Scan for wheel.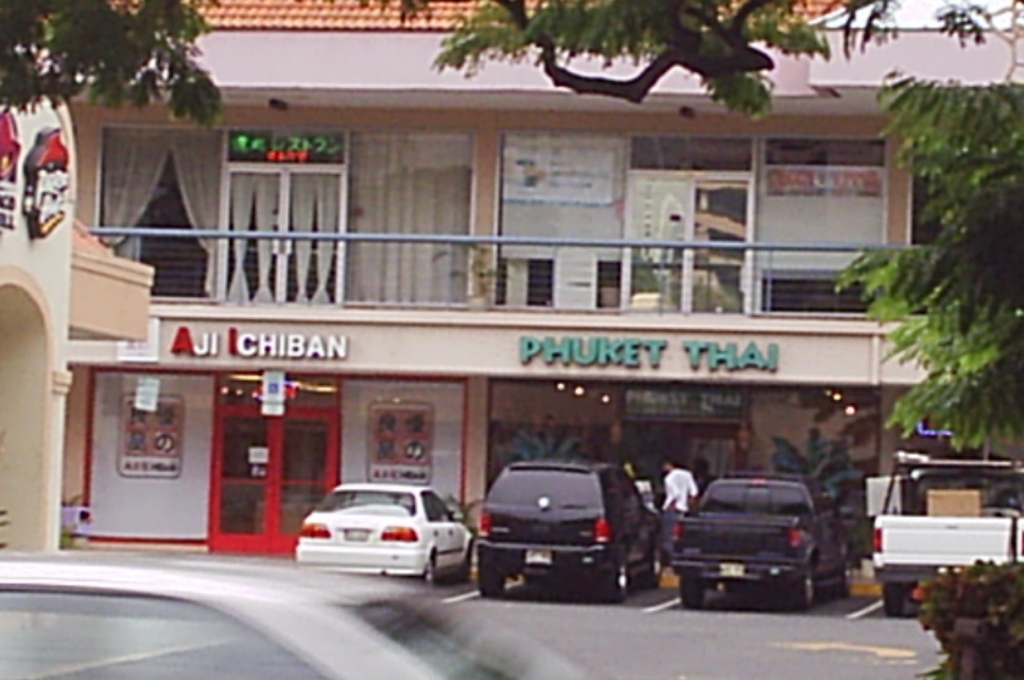
Scan result: bbox=(478, 577, 506, 599).
